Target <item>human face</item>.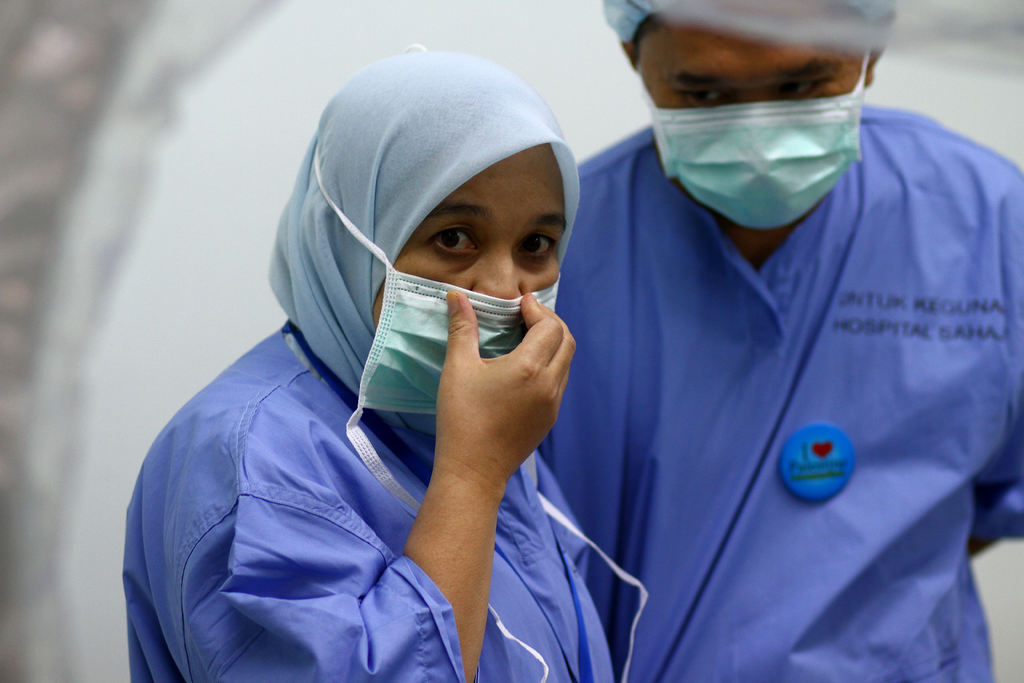
Target region: <region>371, 145, 565, 320</region>.
